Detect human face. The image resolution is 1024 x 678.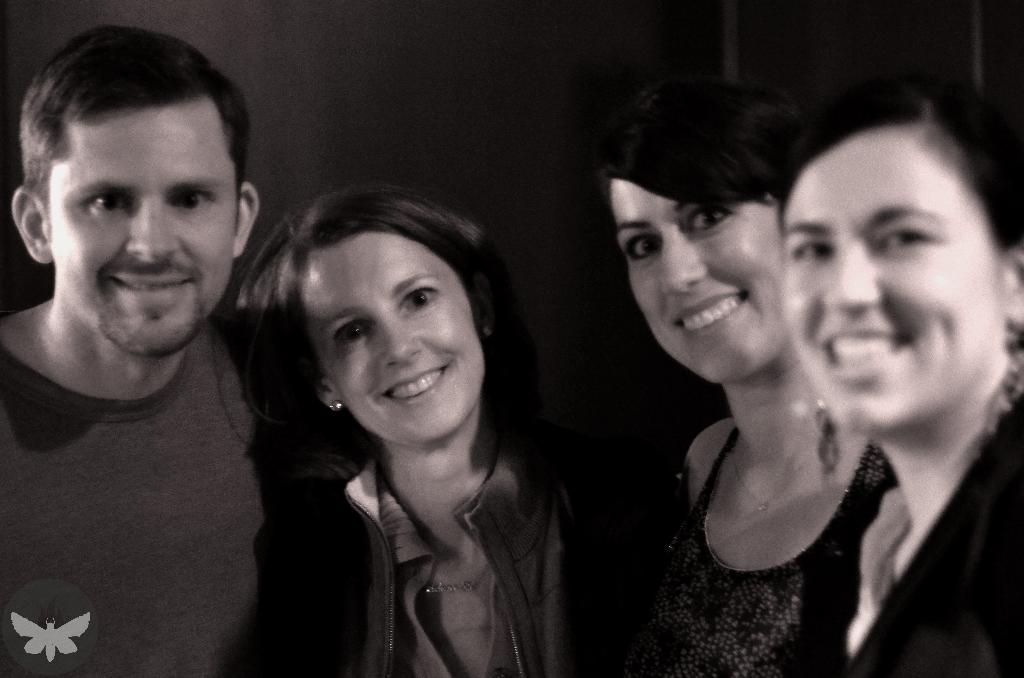
(x1=304, y1=232, x2=484, y2=439).
